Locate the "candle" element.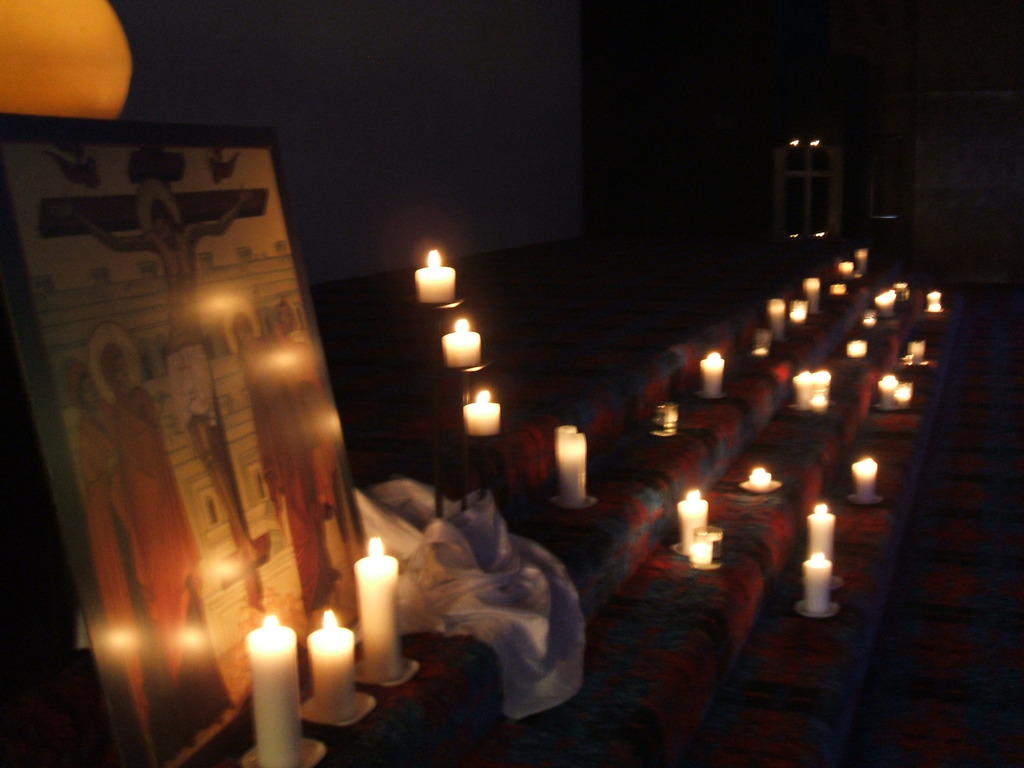
Element bbox: detection(838, 260, 859, 284).
